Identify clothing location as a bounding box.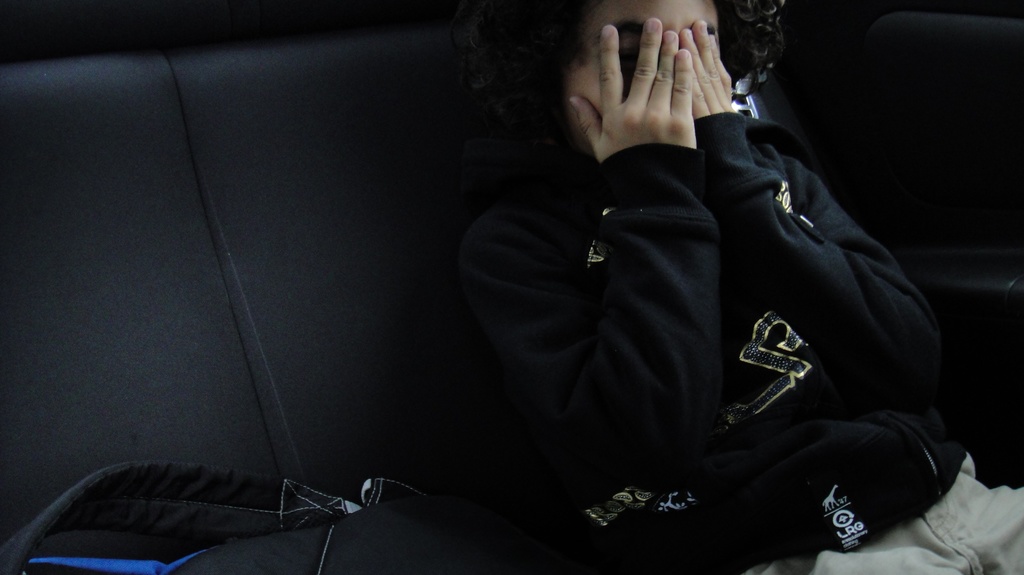
l=484, t=79, r=951, b=546.
